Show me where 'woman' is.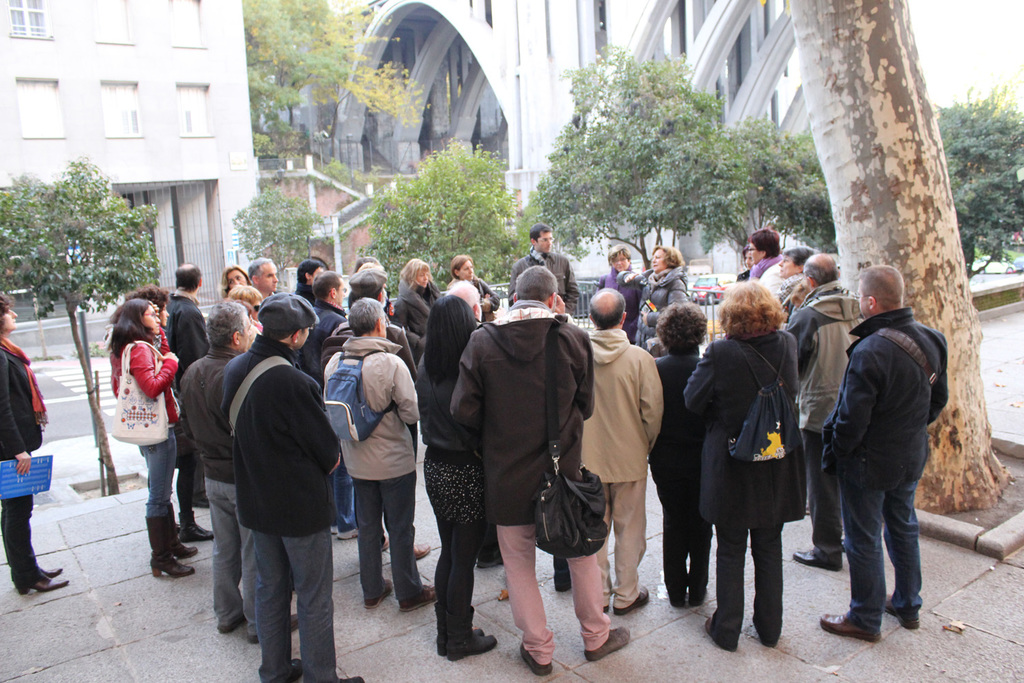
'woman' is at detection(411, 296, 513, 666).
